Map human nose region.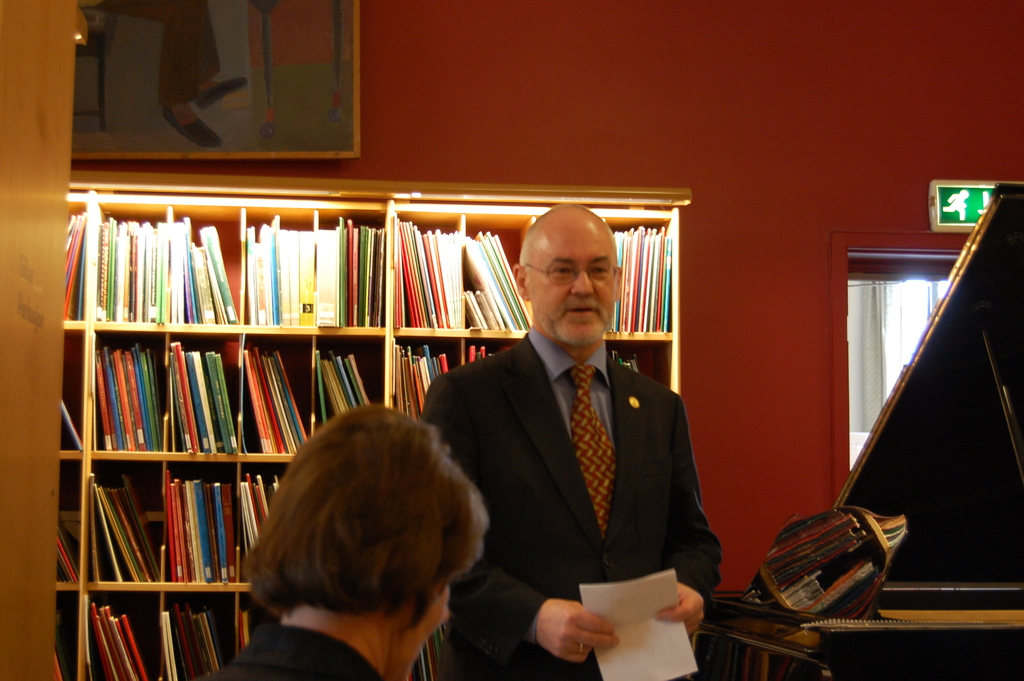
Mapped to x1=573, y1=269, x2=596, y2=294.
